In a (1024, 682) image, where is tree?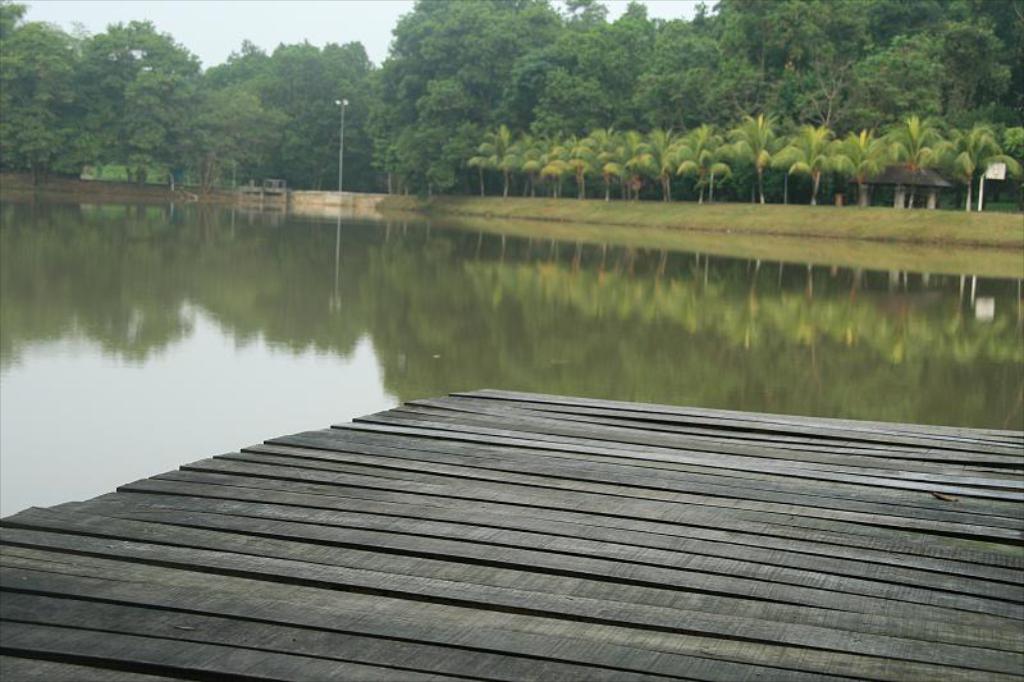
bbox=(204, 23, 424, 243).
